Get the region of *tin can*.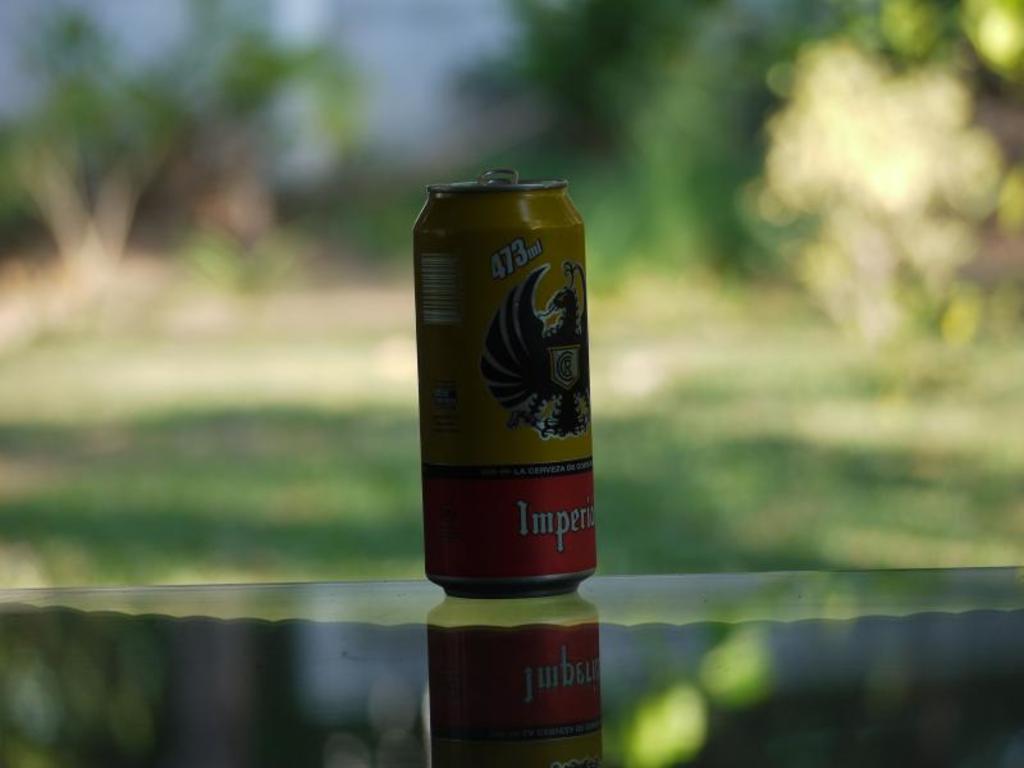
detection(408, 166, 600, 596).
